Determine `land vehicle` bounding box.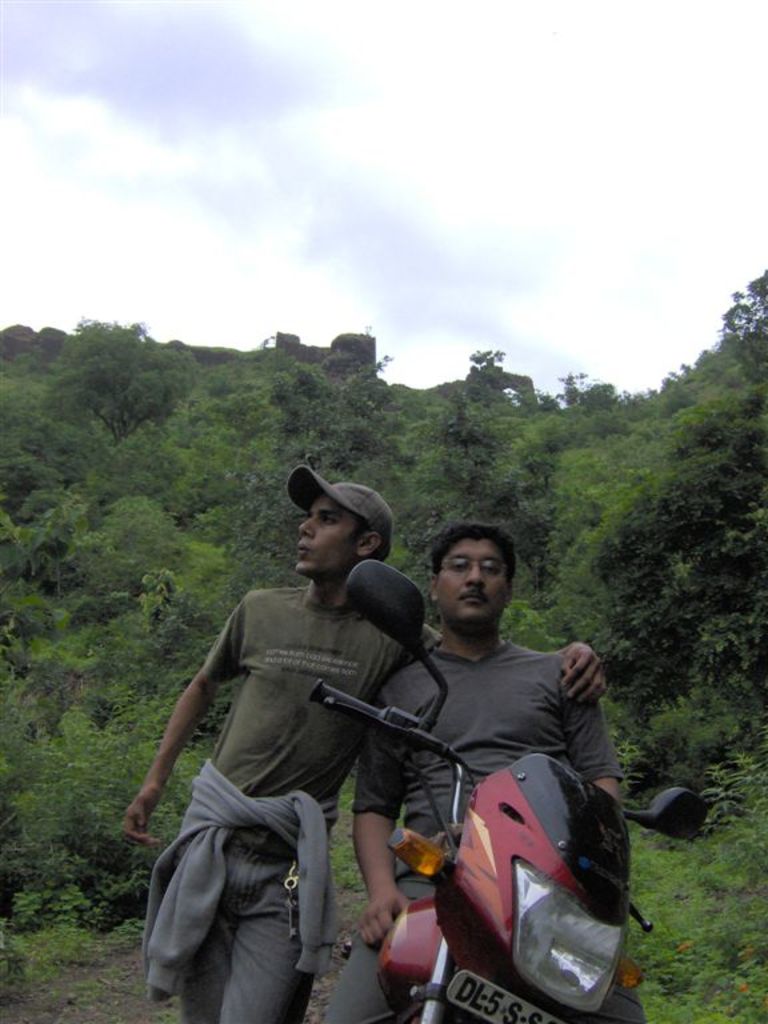
Determined: box(324, 681, 687, 1019).
